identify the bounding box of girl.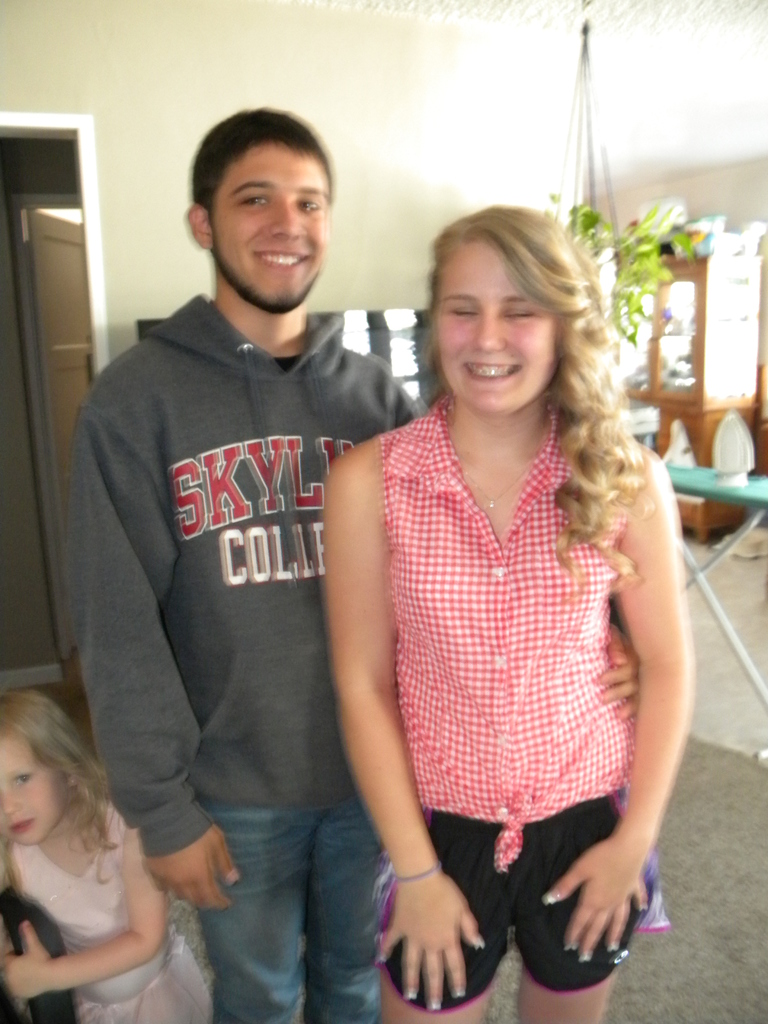
2/684/213/1021.
